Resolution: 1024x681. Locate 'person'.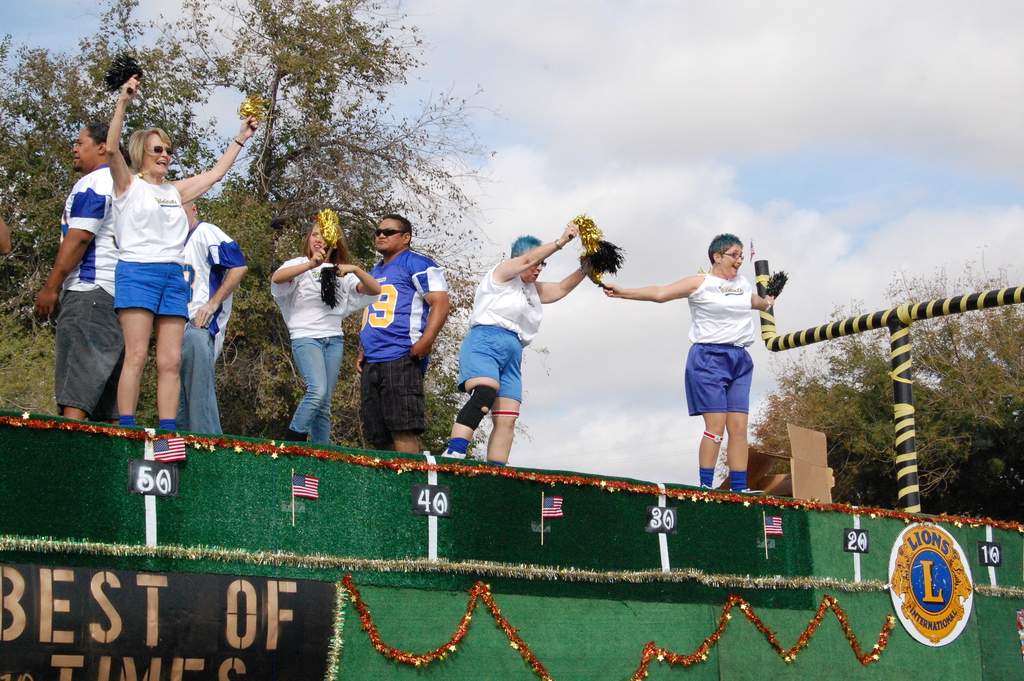
(left=643, top=233, right=785, bottom=505).
